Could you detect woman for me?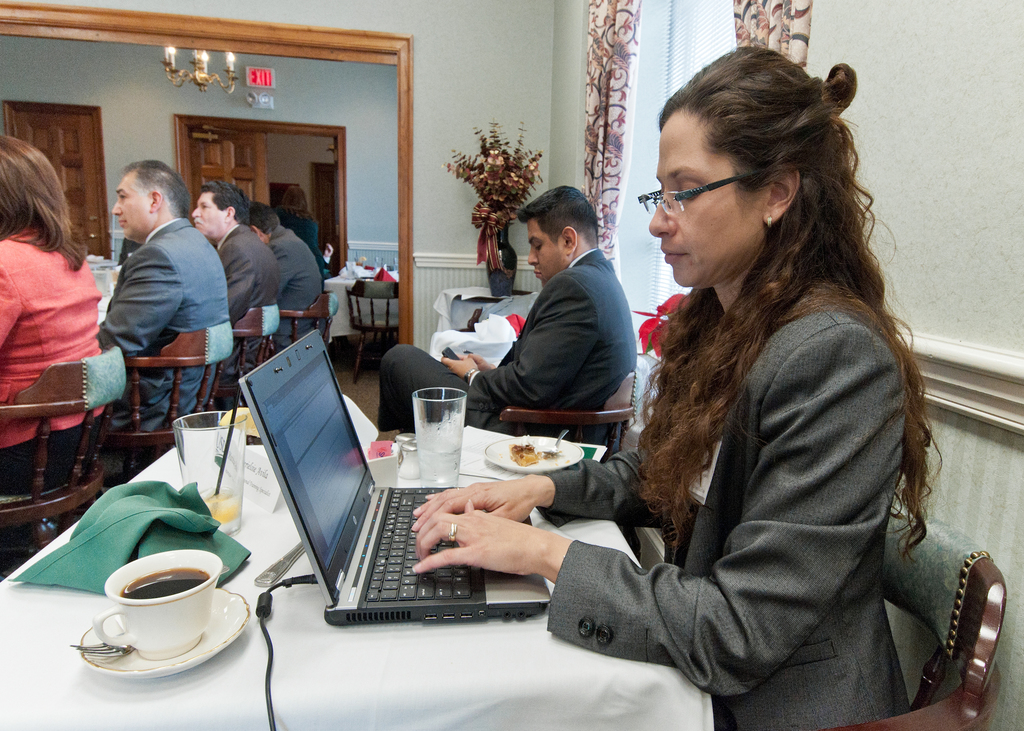
Detection result: (0,130,99,491).
